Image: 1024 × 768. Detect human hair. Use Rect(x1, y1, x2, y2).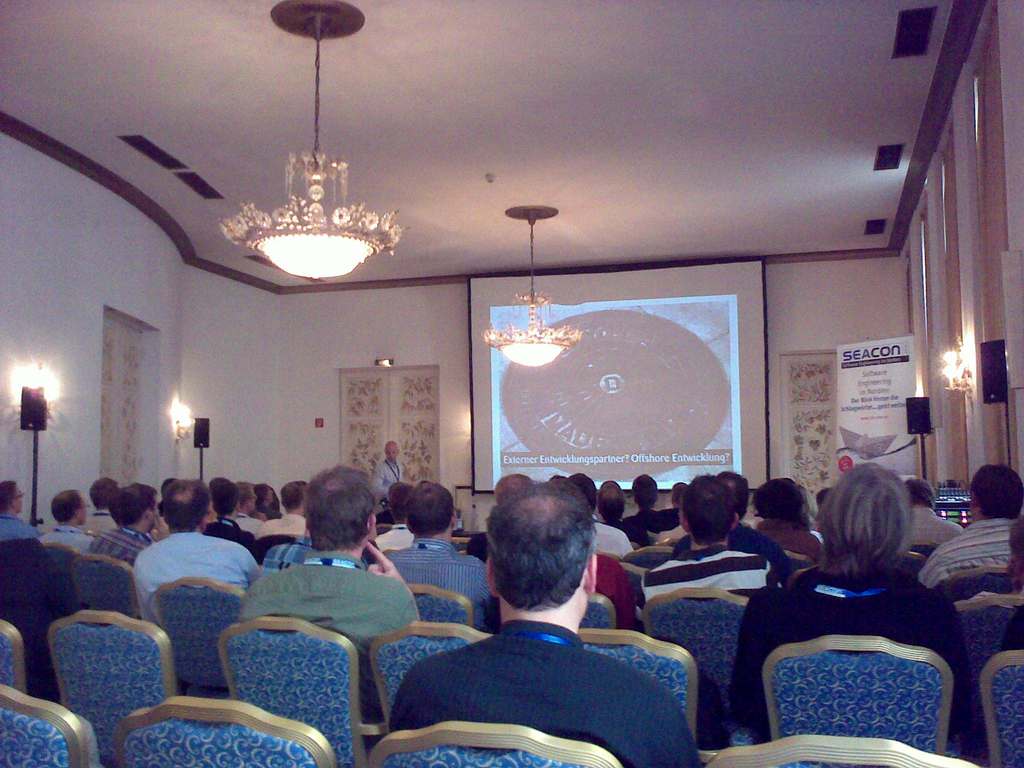
Rect(636, 474, 657, 514).
